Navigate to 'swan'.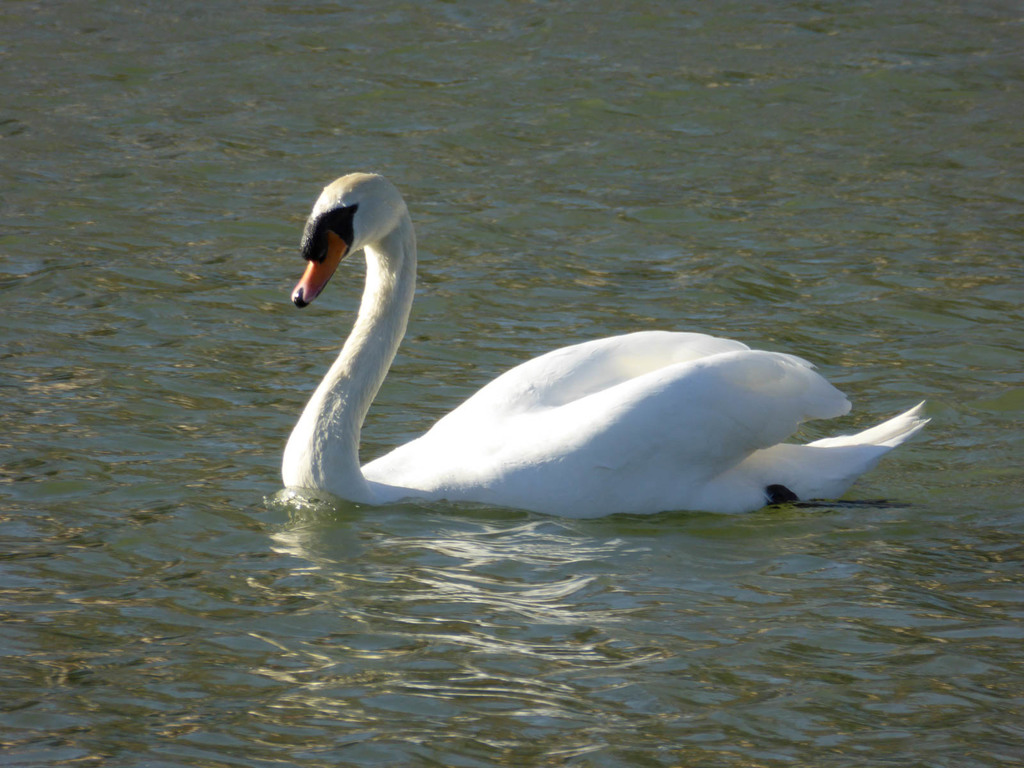
Navigation target: 292 170 932 516.
